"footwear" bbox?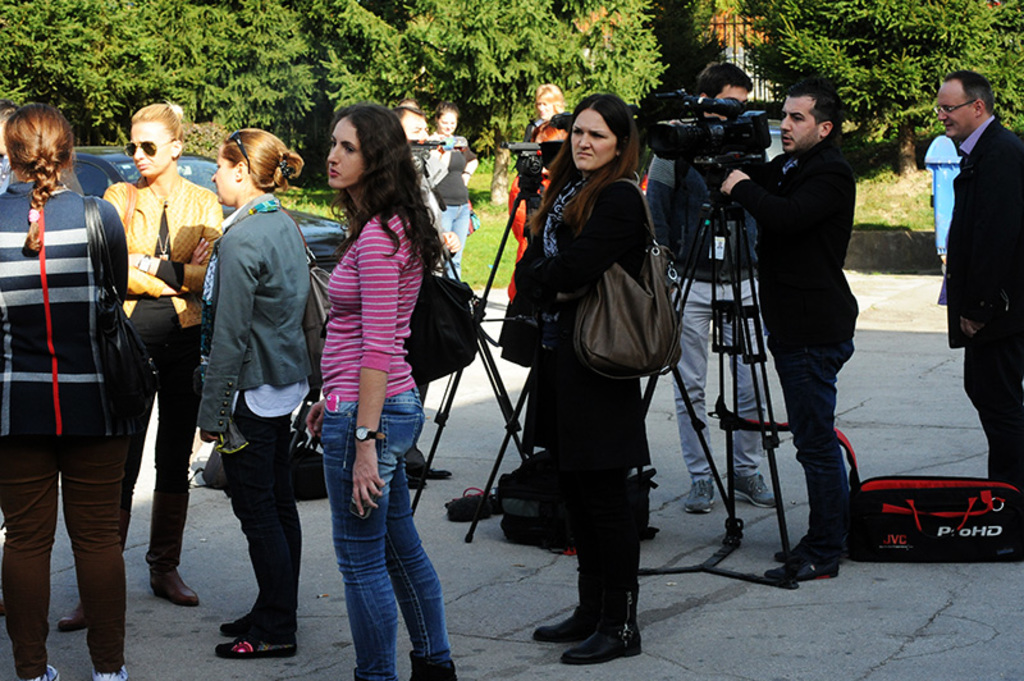
<region>526, 558, 609, 637</region>
